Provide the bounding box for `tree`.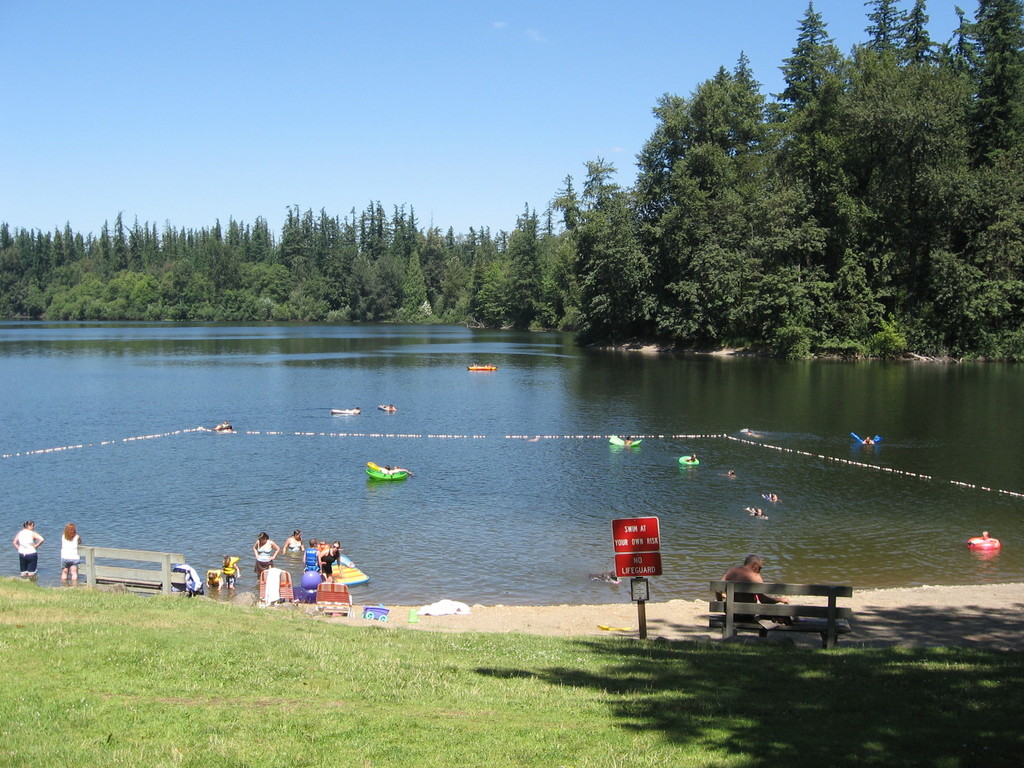
Rect(952, 0, 1023, 164).
